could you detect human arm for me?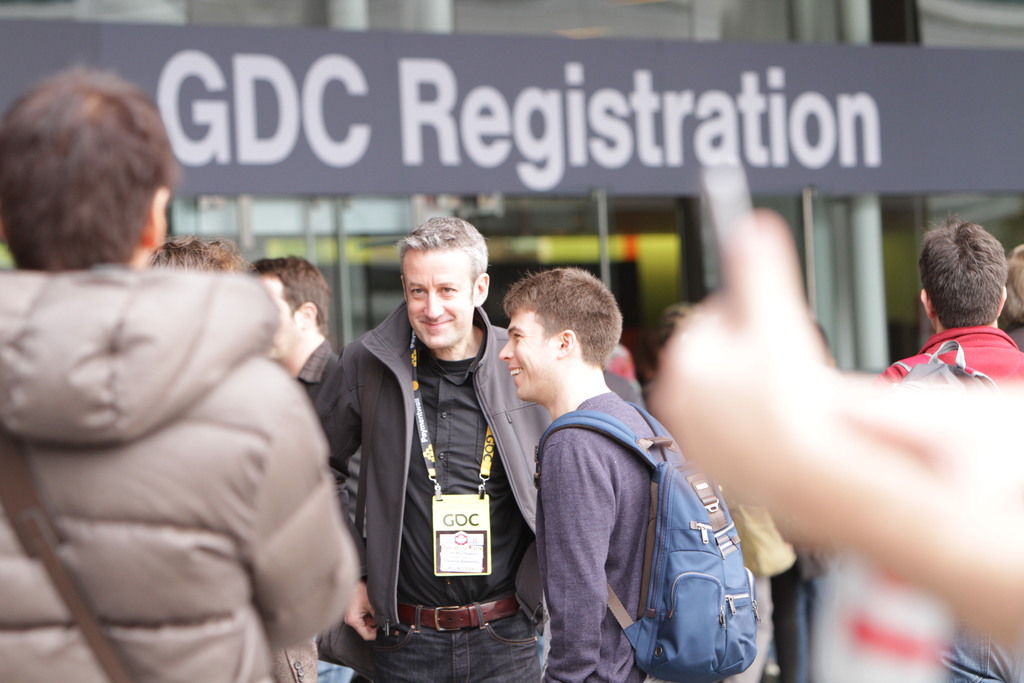
Detection result: Rect(307, 350, 380, 647).
